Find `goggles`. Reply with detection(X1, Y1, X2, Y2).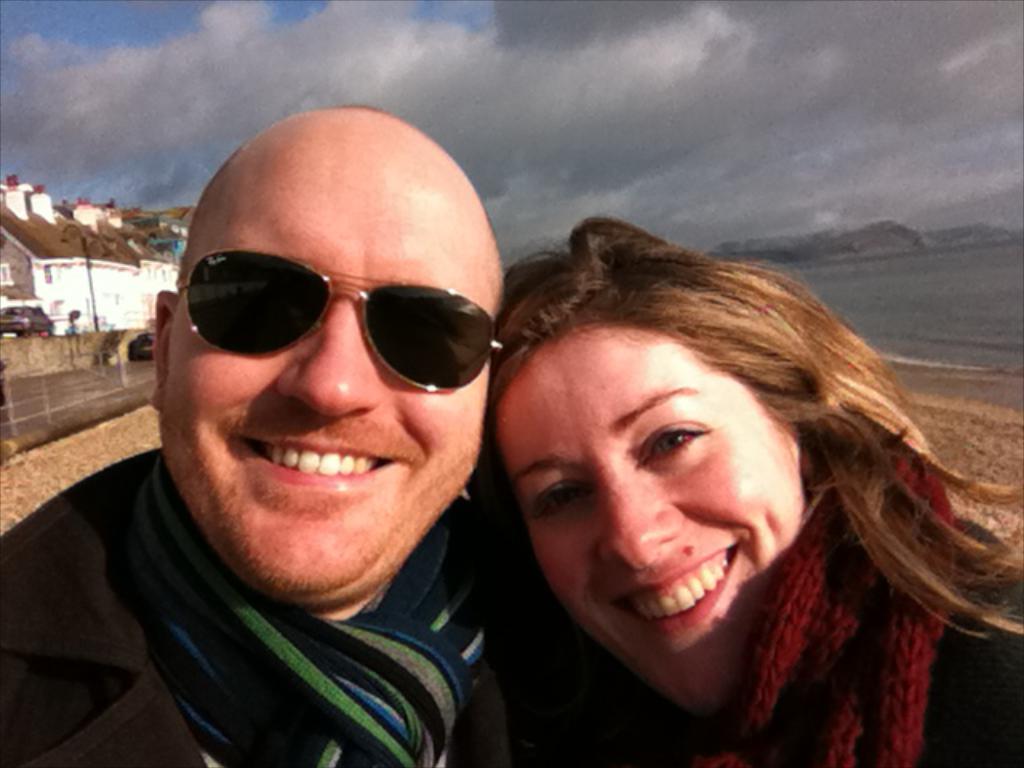
detection(179, 242, 498, 381).
